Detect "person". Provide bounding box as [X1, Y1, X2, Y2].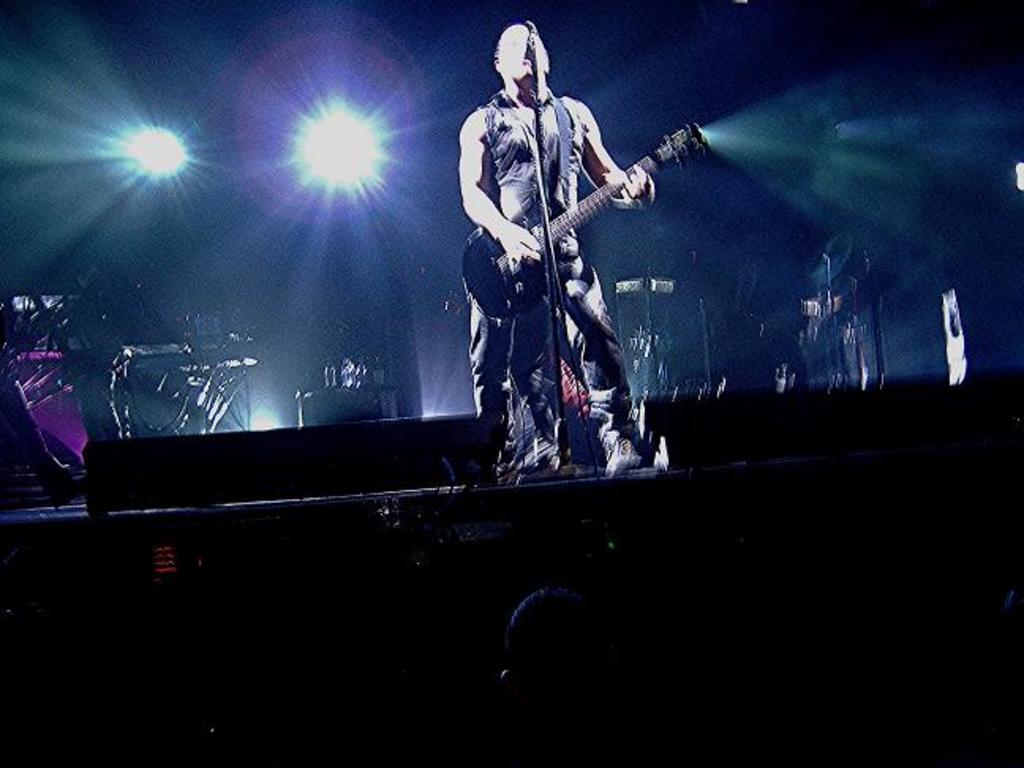
[468, 5, 659, 498].
